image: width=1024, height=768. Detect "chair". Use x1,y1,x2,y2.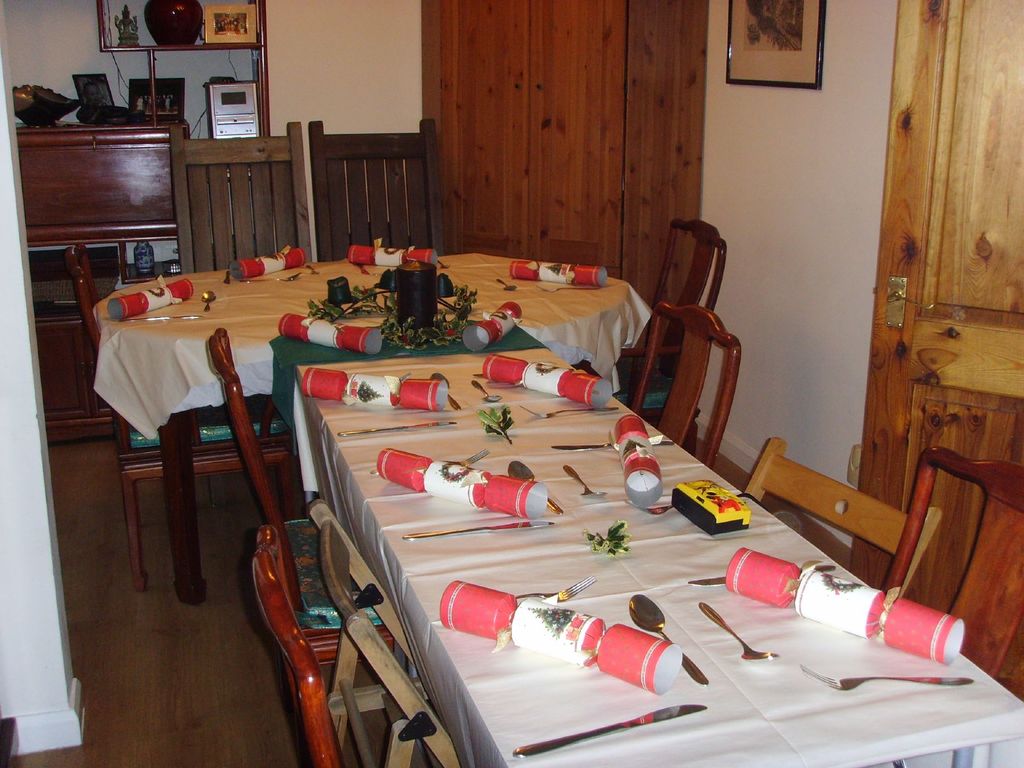
253,522,342,767.
